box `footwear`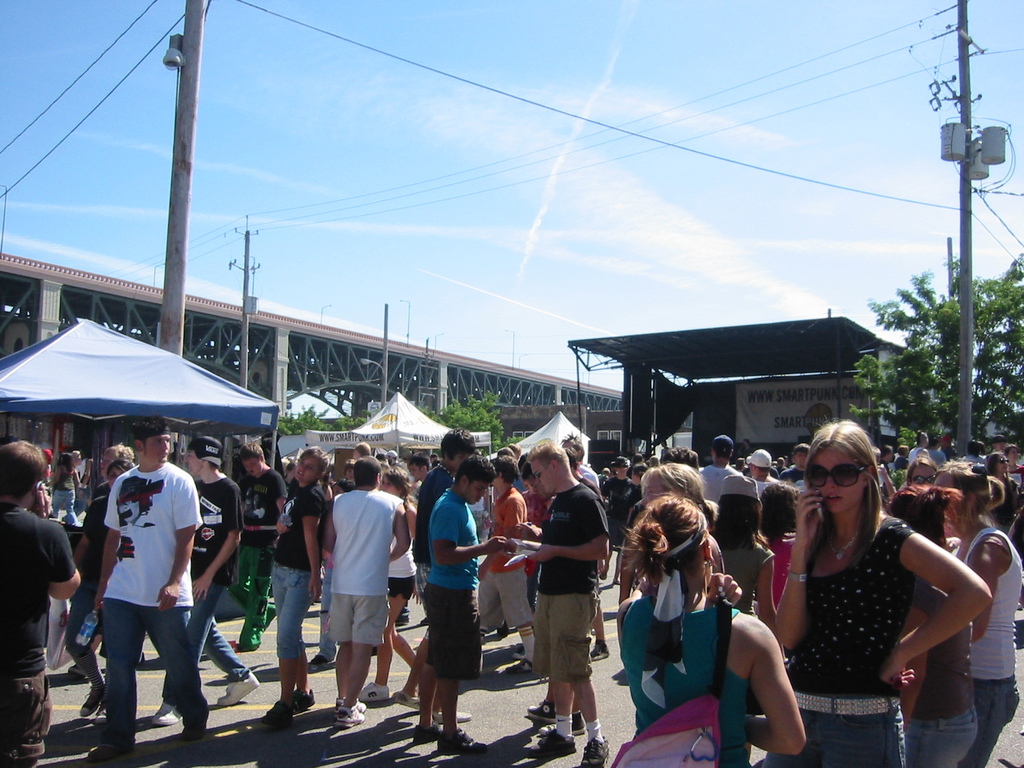
[left=434, top=708, right=471, bottom=723]
